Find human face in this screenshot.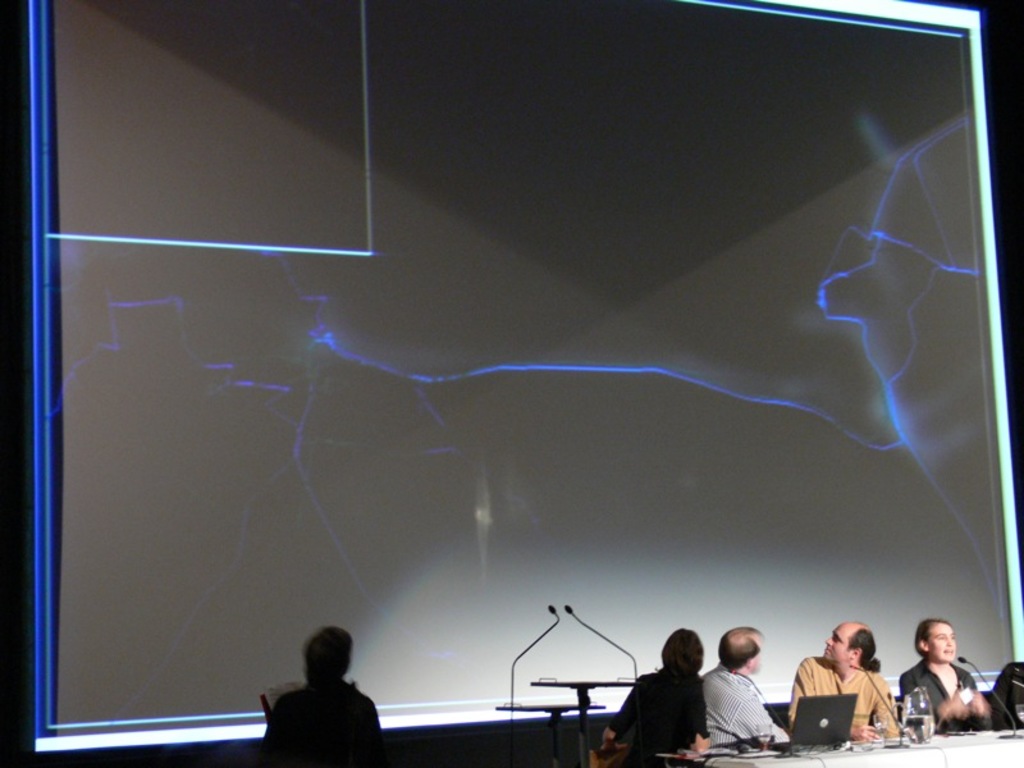
The bounding box for human face is 820 621 861 668.
